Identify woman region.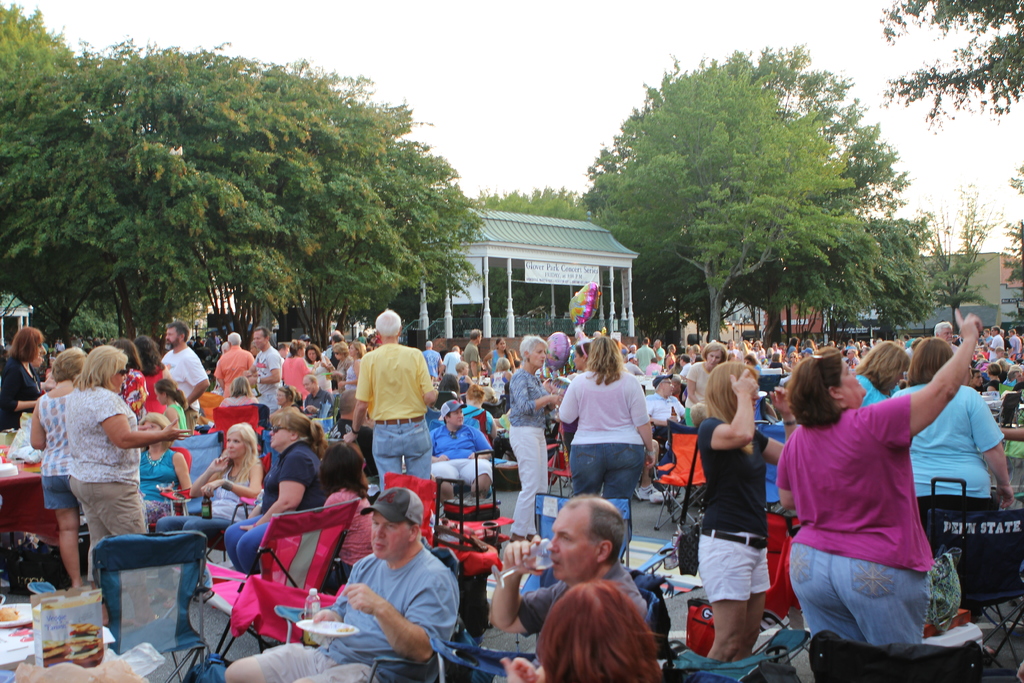
Region: rect(265, 384, 303, 463).
